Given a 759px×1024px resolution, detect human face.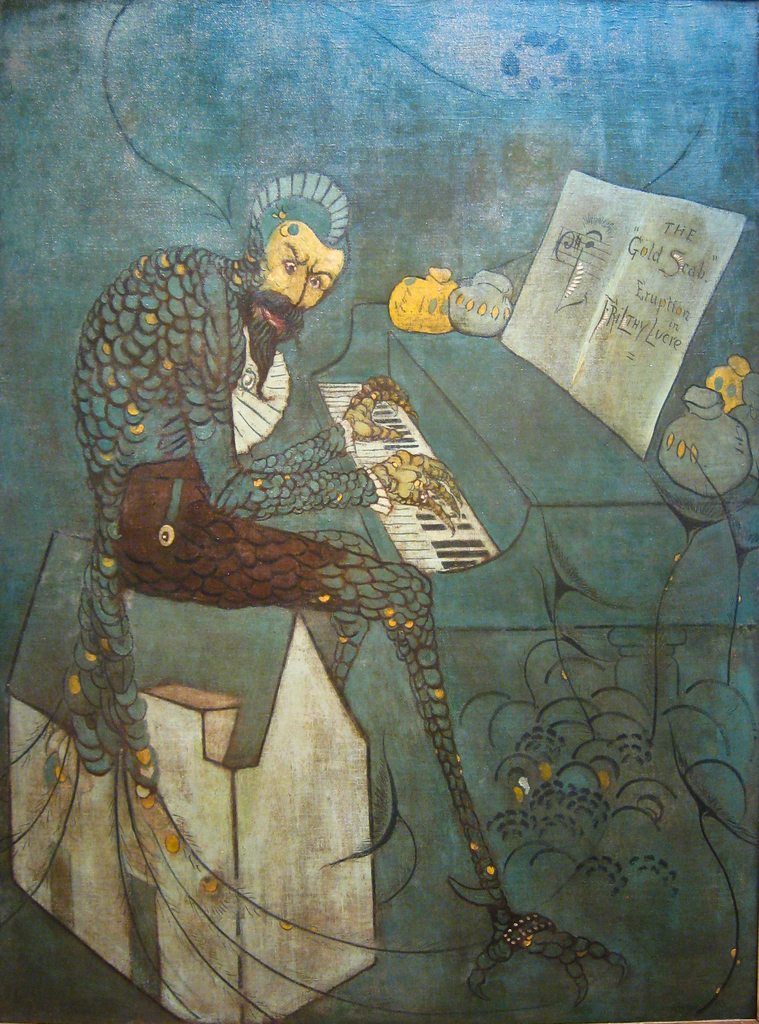
pyautogui.locateOnScreen(252, 223, 343, 323).
